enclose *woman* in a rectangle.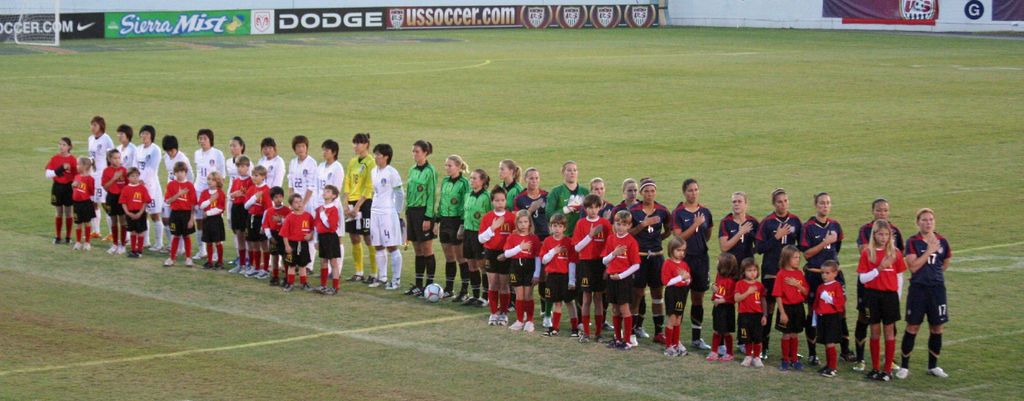
bbox=[399, 137, 435, 296].
